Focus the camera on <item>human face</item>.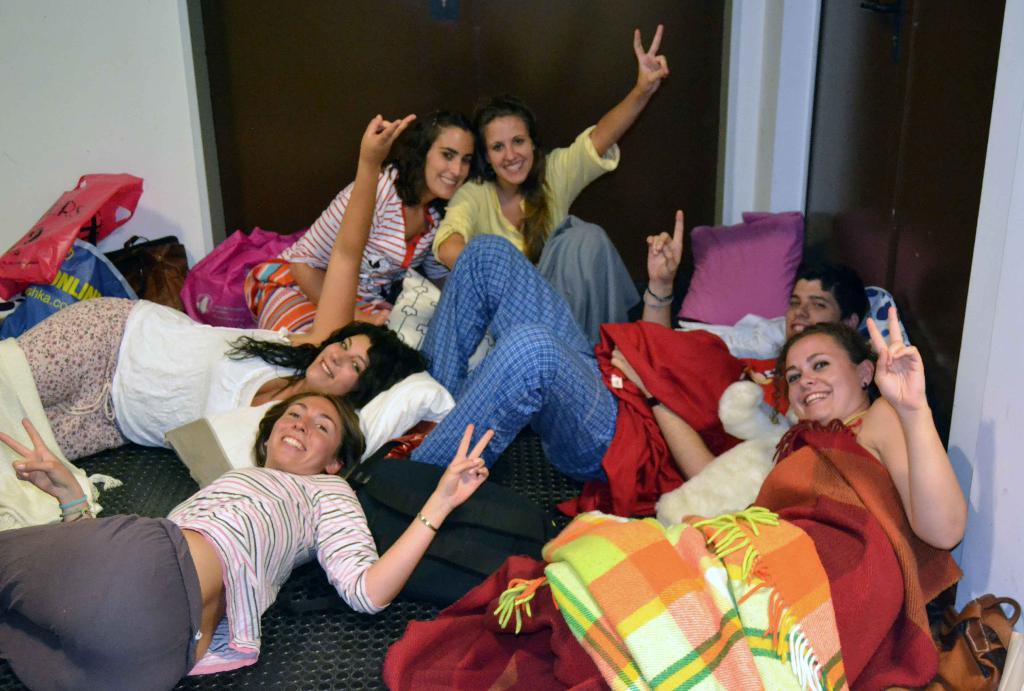
Focus region: [left=302, top=336, right=369, bottom=396].
